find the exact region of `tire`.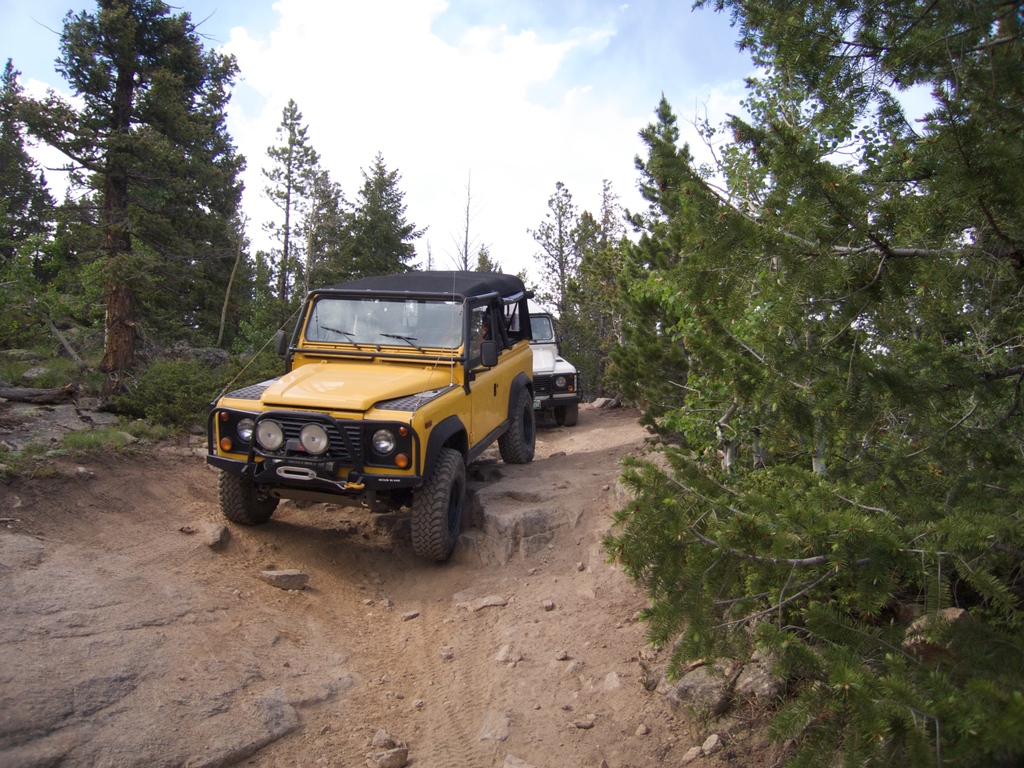
Exact region: crop(385, 445, 472, 562).
